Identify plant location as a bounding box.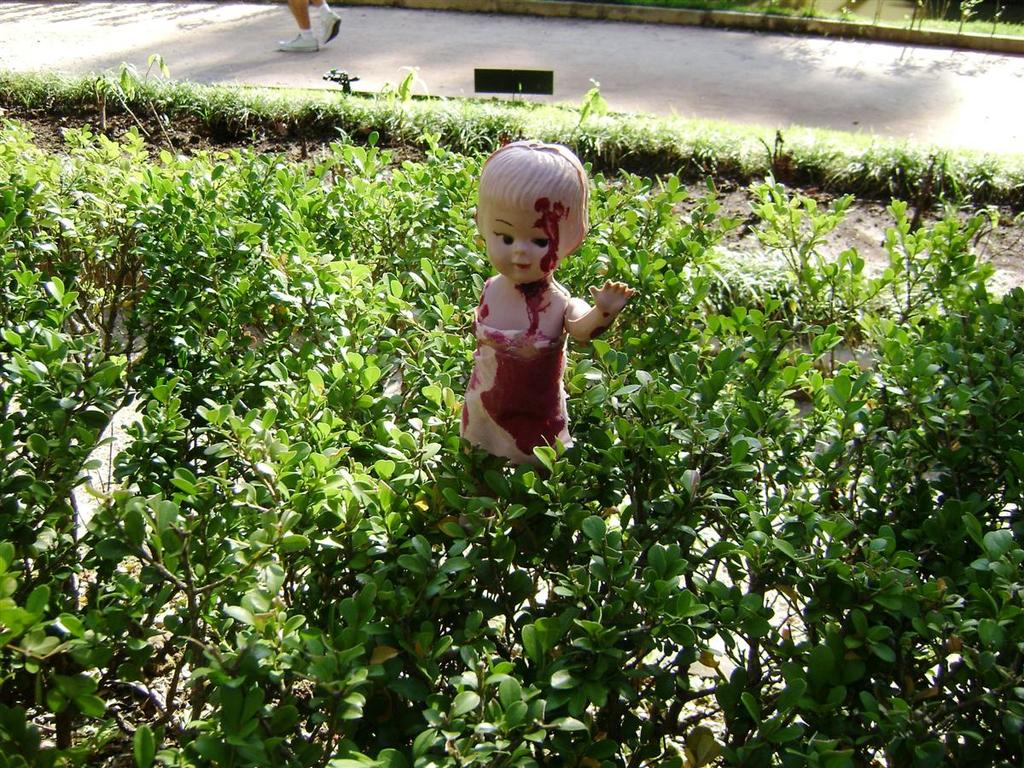
bbox=[989, 0, 1011, 45].
